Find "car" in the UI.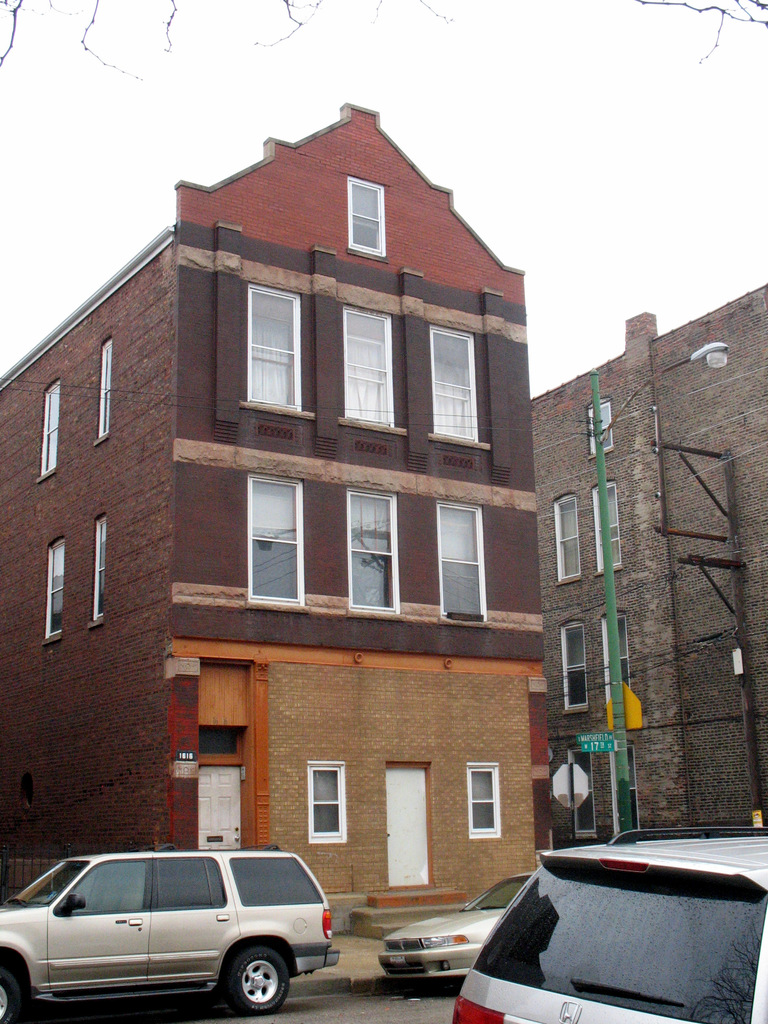
UI element at (x1=375, y1=868, x2=534, y2=977).
